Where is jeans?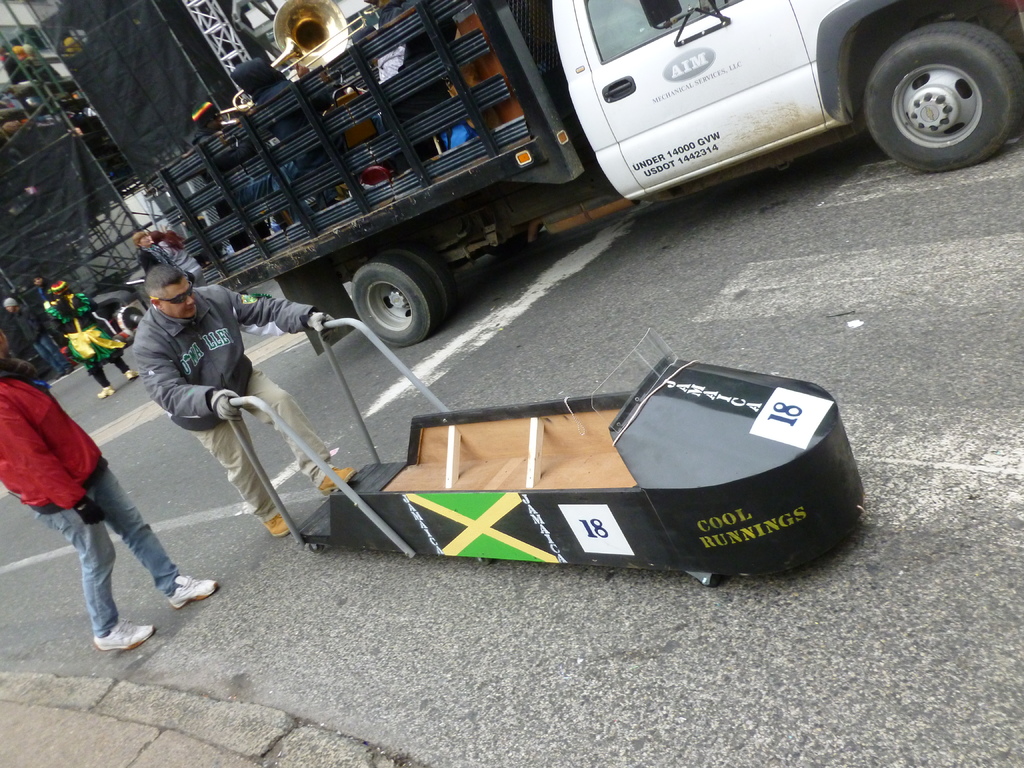
crop(179, 368, 358, 524).
